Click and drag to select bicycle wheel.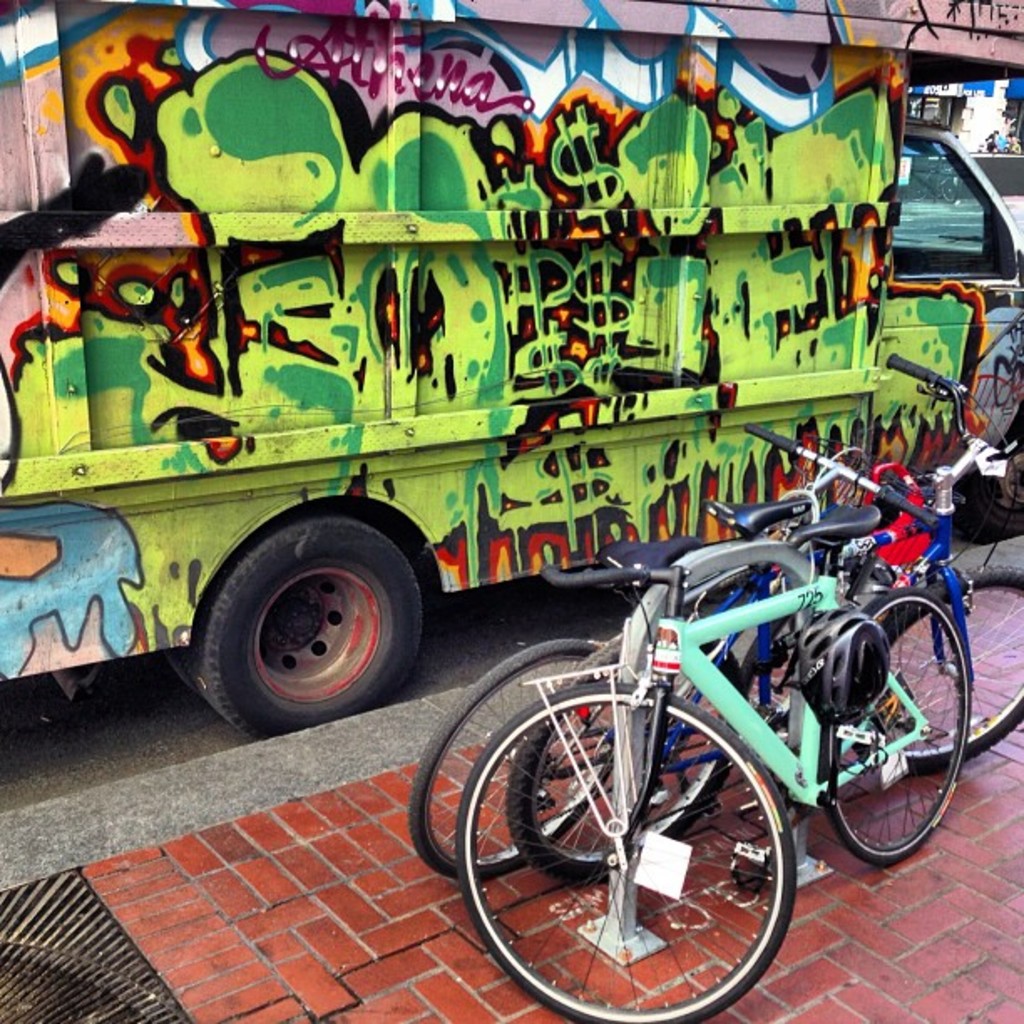
Selection: locate(403, 631, 626, 914).
